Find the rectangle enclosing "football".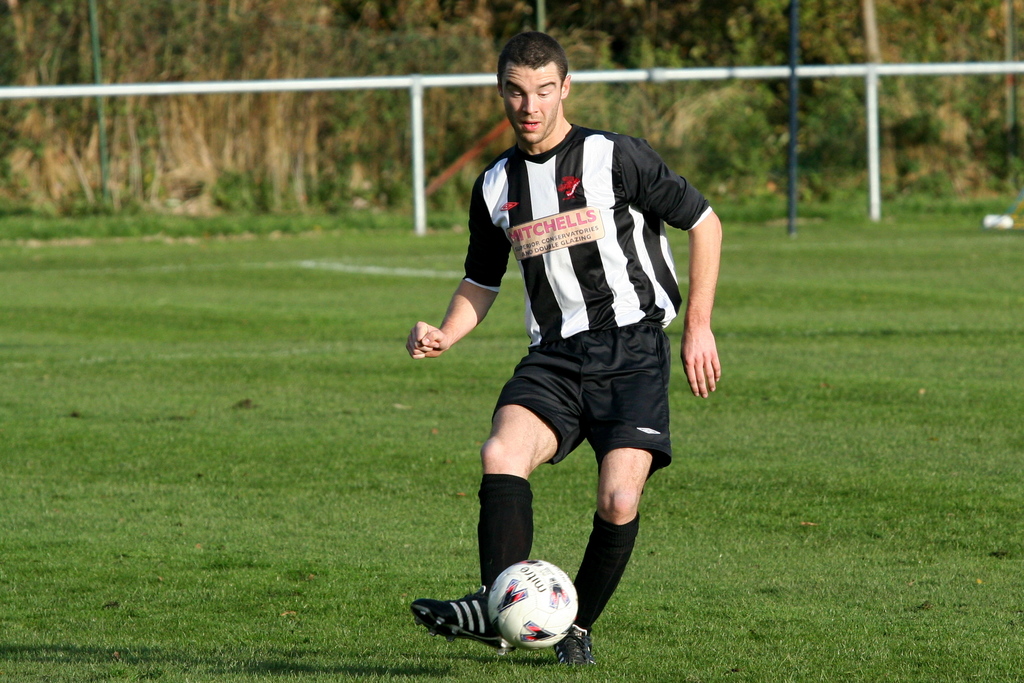
[left=487, top=555, right=583, bottom=645].
